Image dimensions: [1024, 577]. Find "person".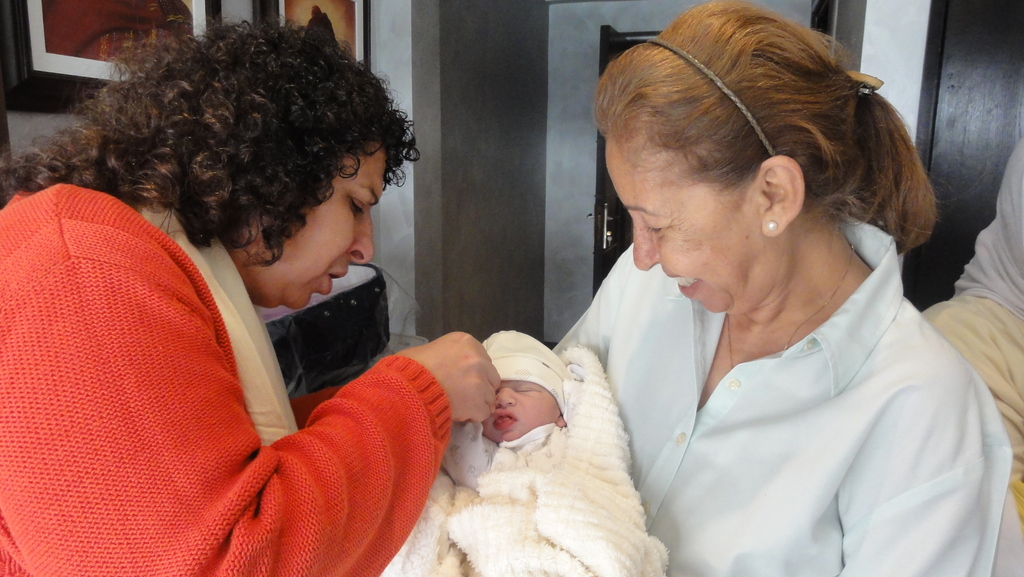
locate(30, 20, 501, 576).
